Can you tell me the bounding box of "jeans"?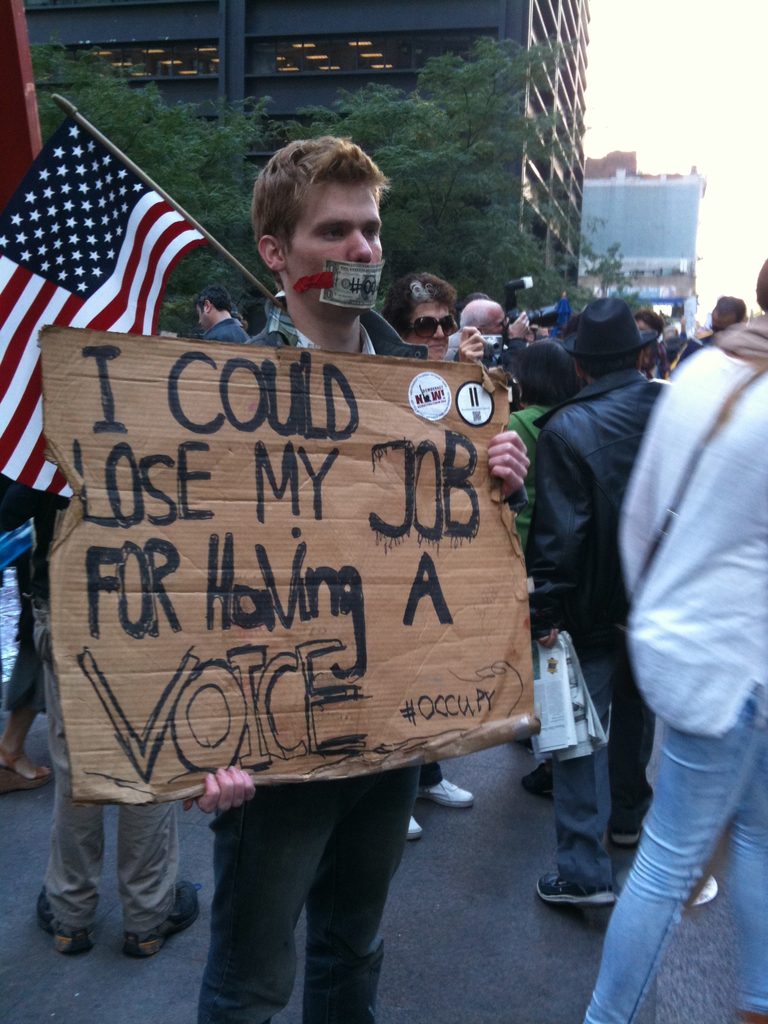
(left=607, top=688, right=760, bottom=1023).
